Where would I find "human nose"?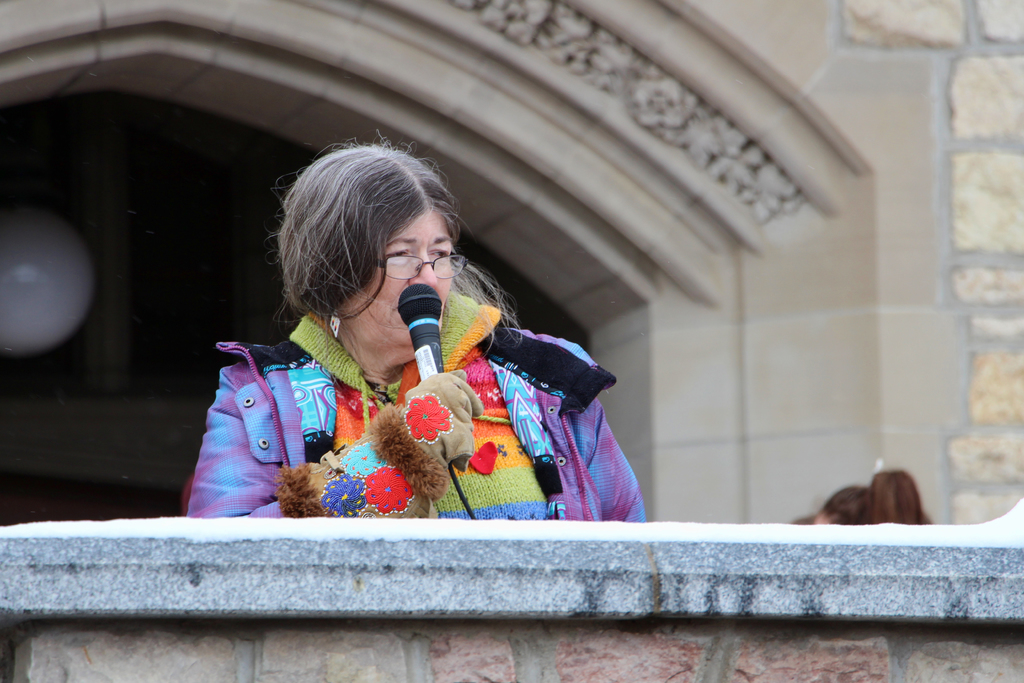
At l=408, t=249, r=439, b=289.
